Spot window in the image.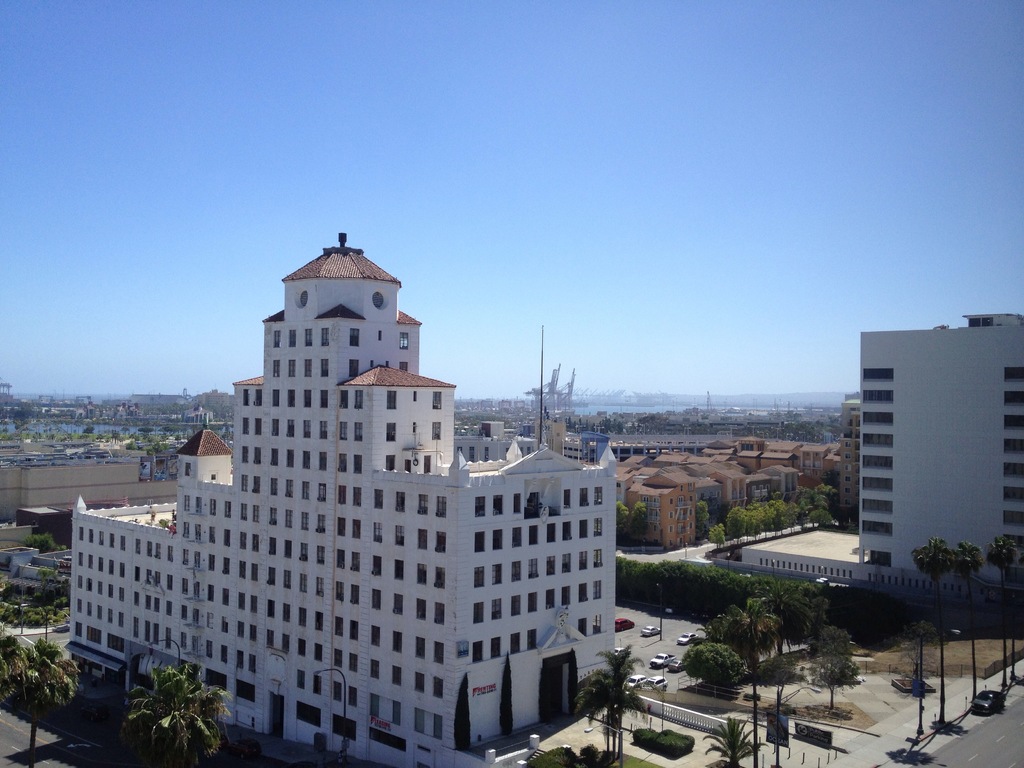
window found at bbox=(372, 522, 383, 544).
